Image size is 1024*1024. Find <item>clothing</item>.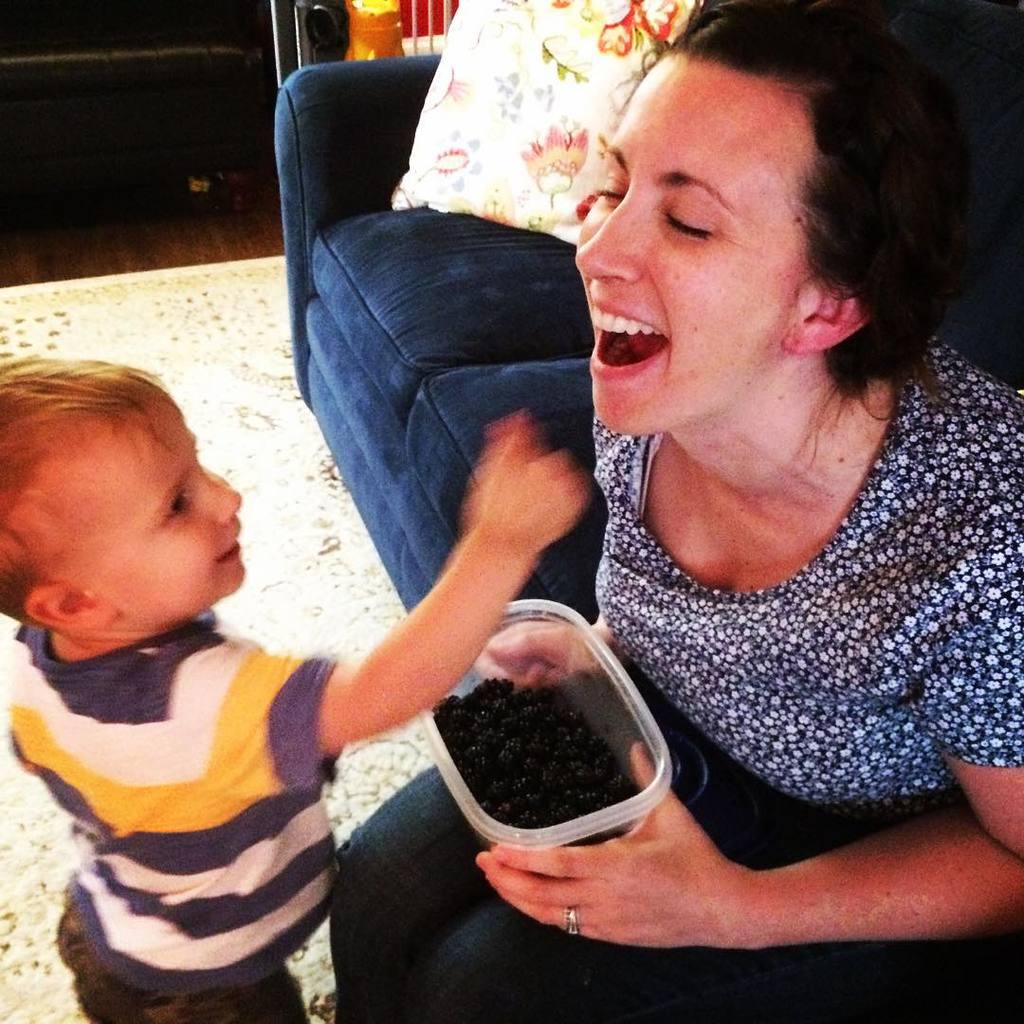
{"x1": 317, "y1": 339, "x2": 1023, "y2": 1023}.
